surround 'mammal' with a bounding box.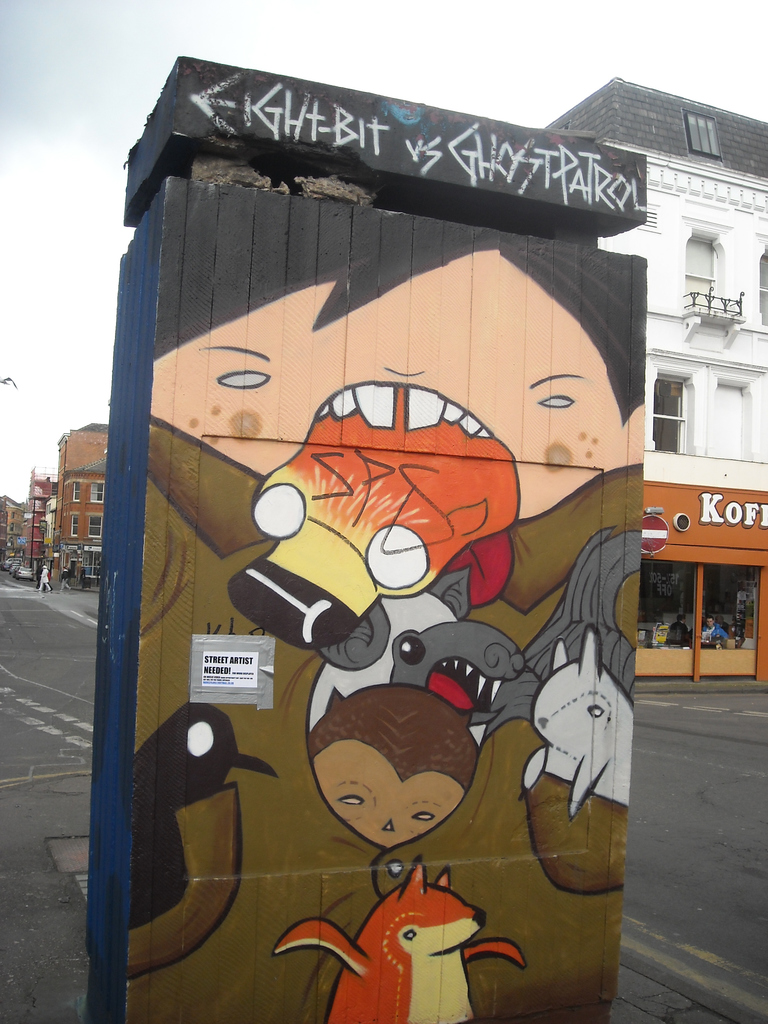
bbox=(79, 569, 86, 590).
